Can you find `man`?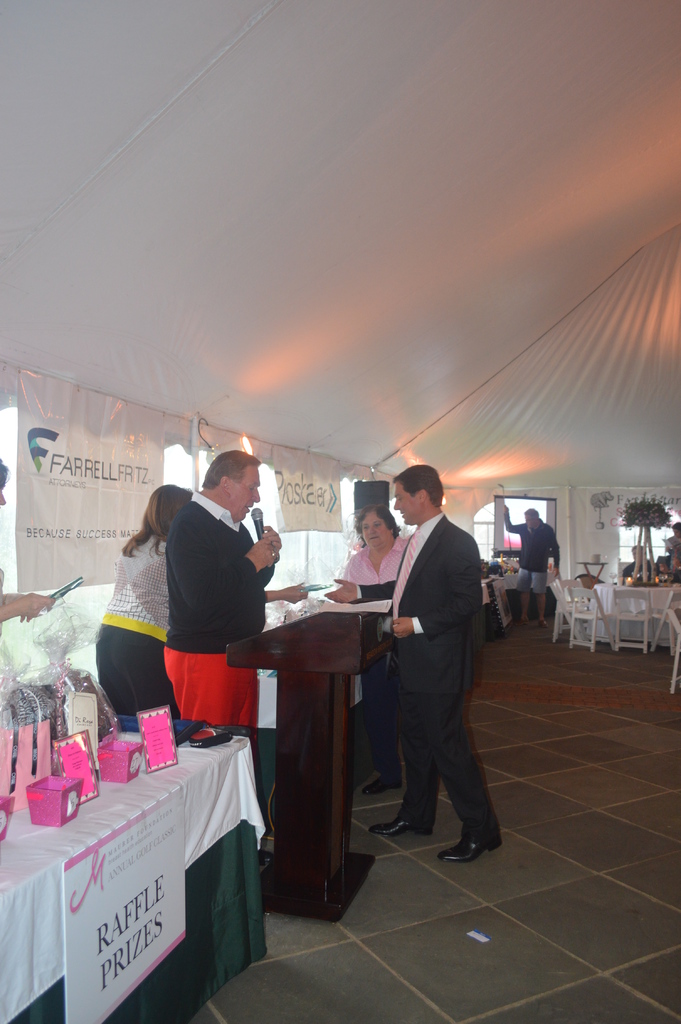
Yes, bounding box: <region>150, 448, 288, 634</region>.
